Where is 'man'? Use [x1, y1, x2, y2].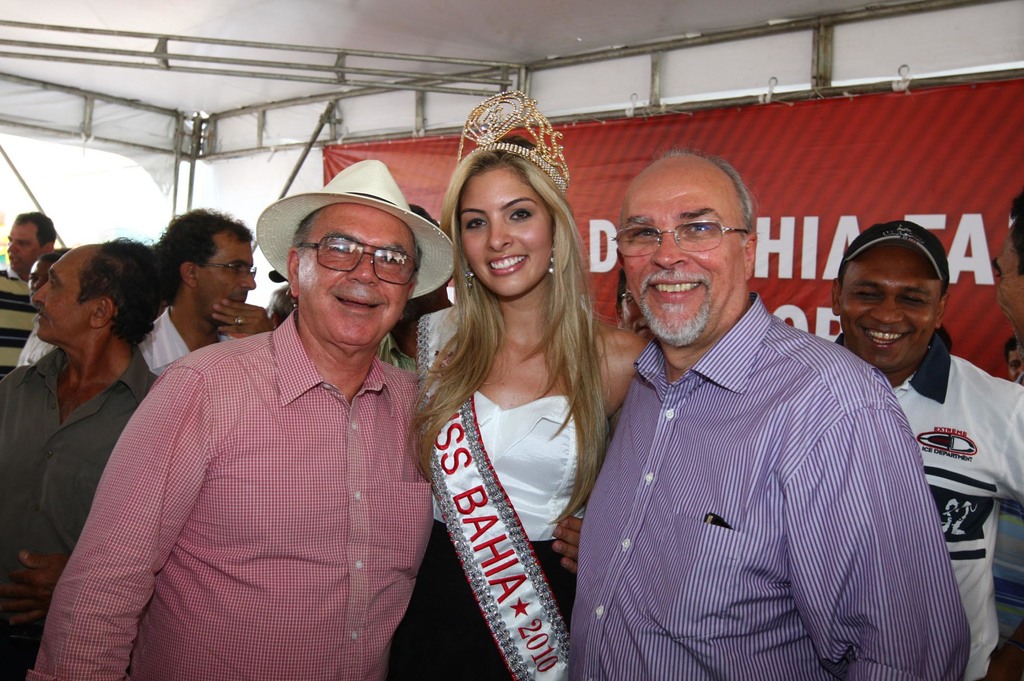
[0, 211, 63, 385].
